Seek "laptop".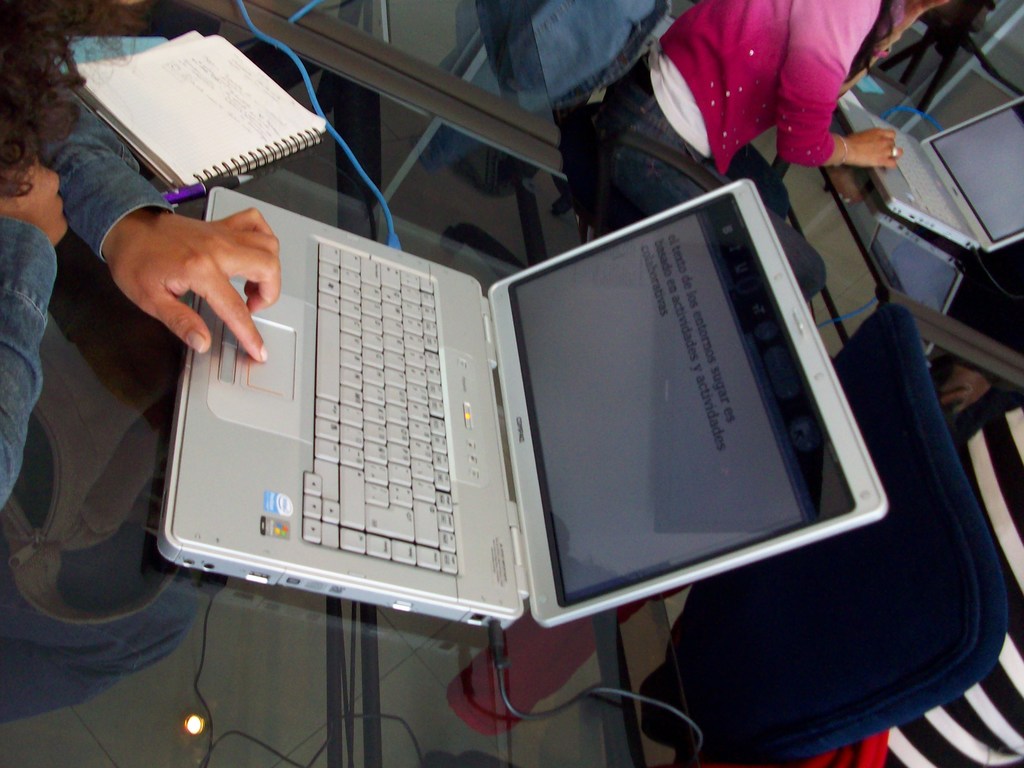
crop(154, 177, 889, 632).
